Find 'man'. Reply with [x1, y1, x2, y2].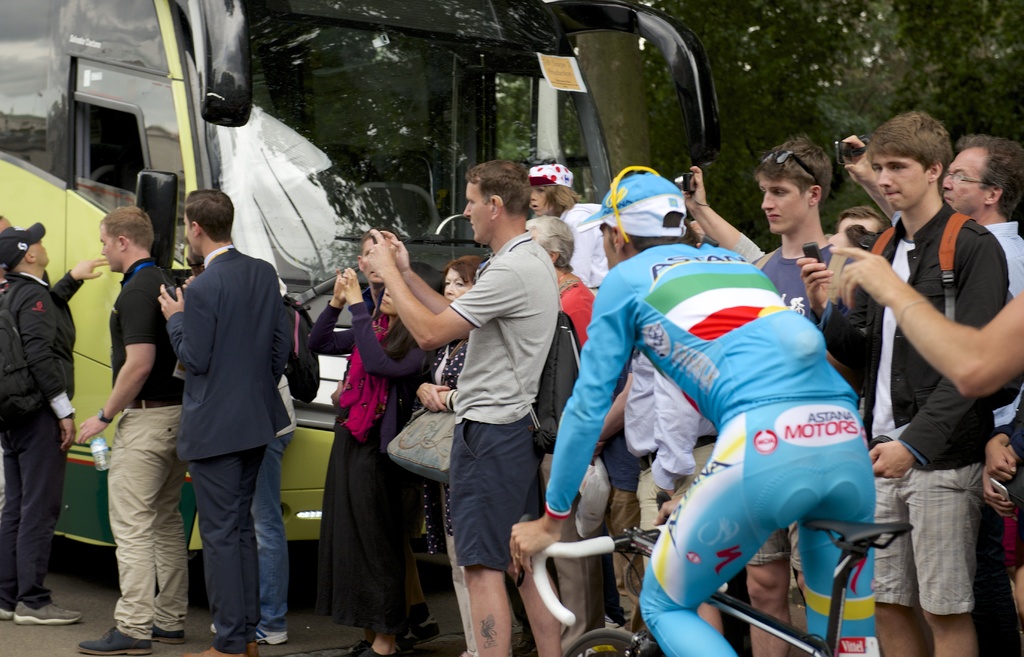
[942, 123, 1023, 656].
